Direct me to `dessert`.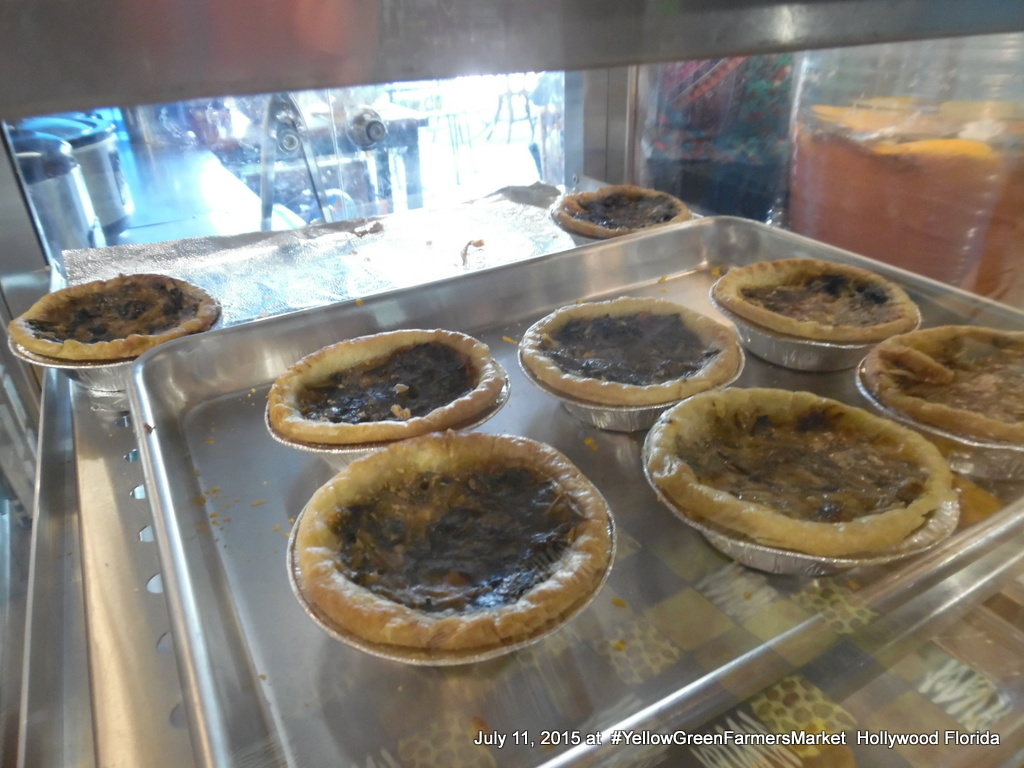
Direction: select_region(520, 294, 737, 389).
